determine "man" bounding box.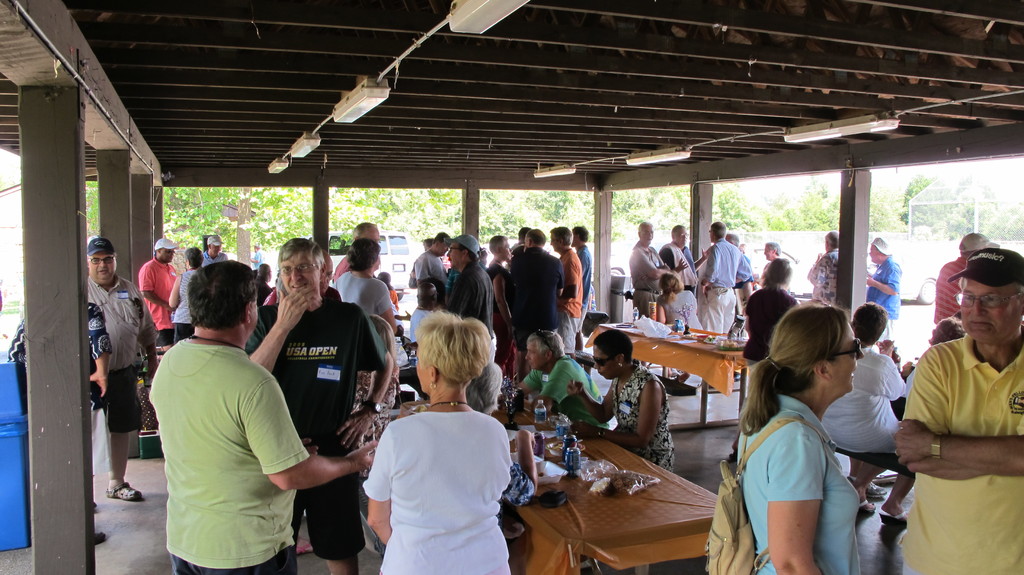
Determined: <bbox>889, 229, 1018, 564</bbox>.
